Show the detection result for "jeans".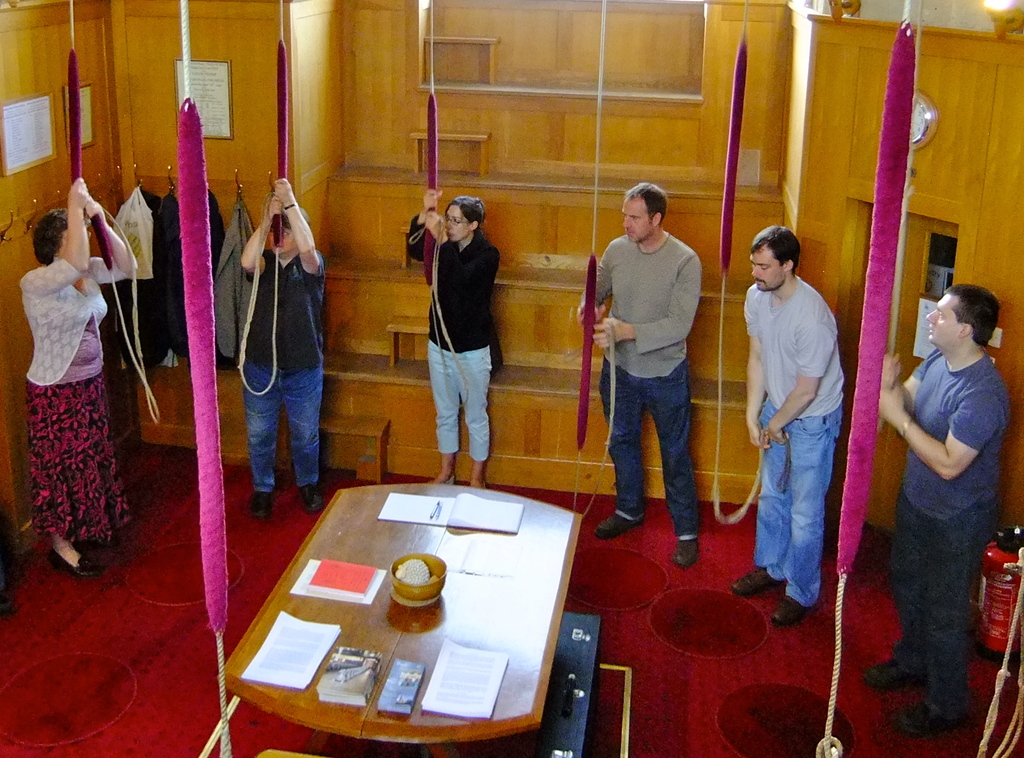
[x1=428, y1=342, x2=493, y2=463].
